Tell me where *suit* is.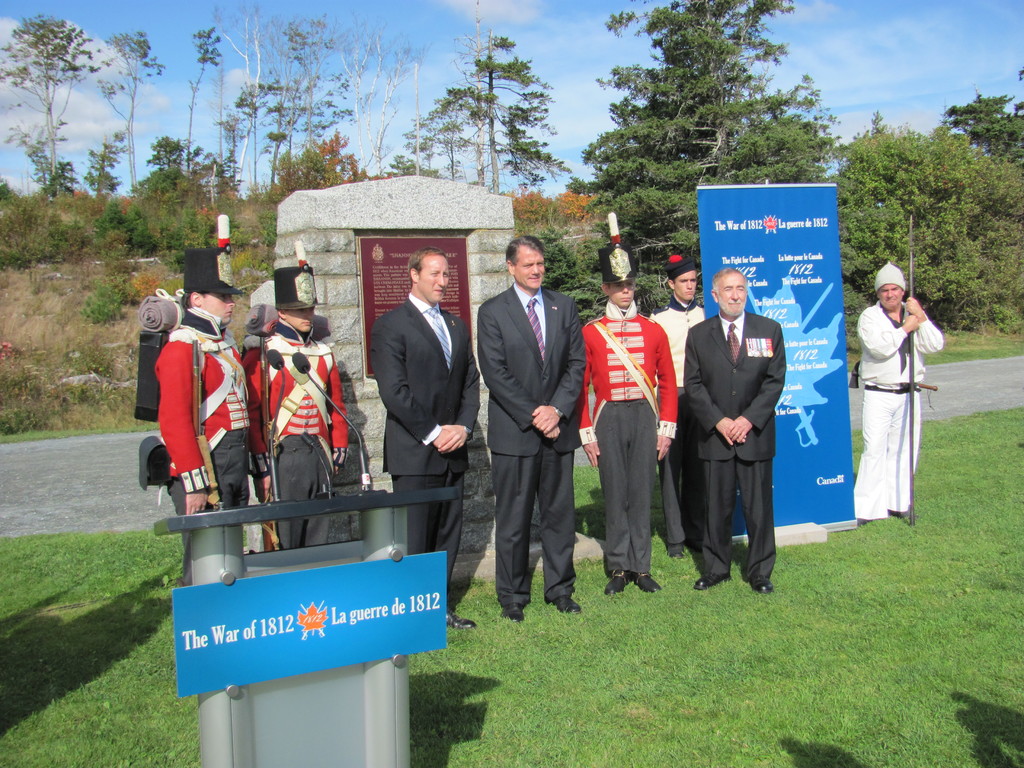
*suit* is at 365/294/484/586.
